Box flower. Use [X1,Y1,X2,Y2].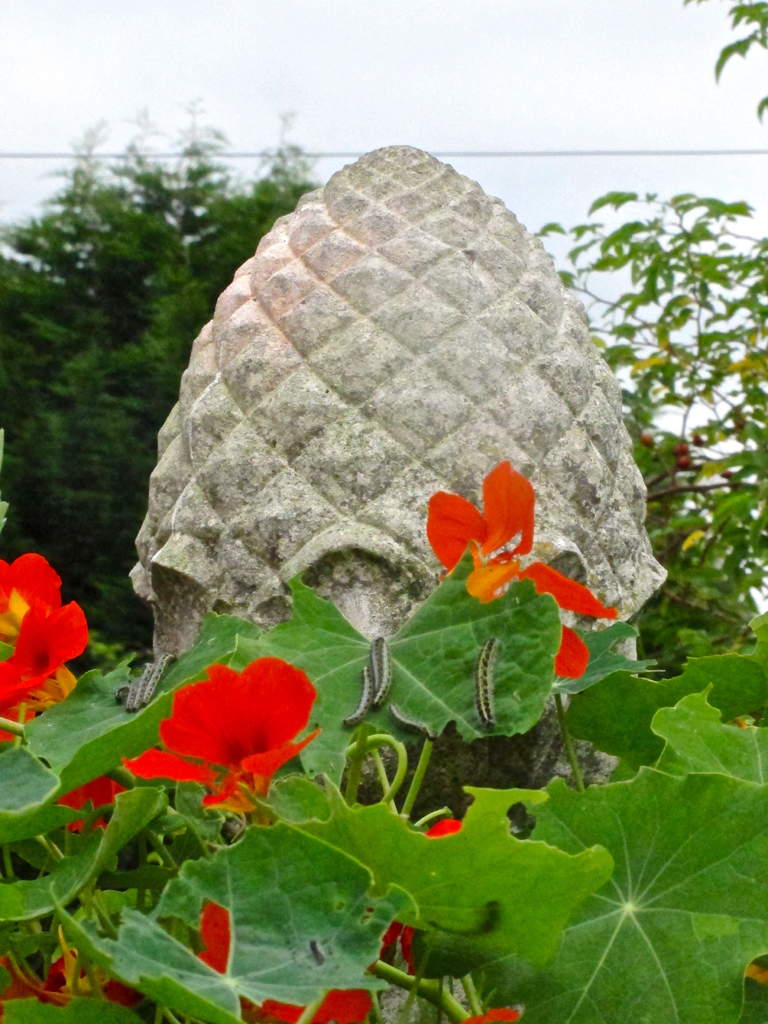
[54,776,129,828].
